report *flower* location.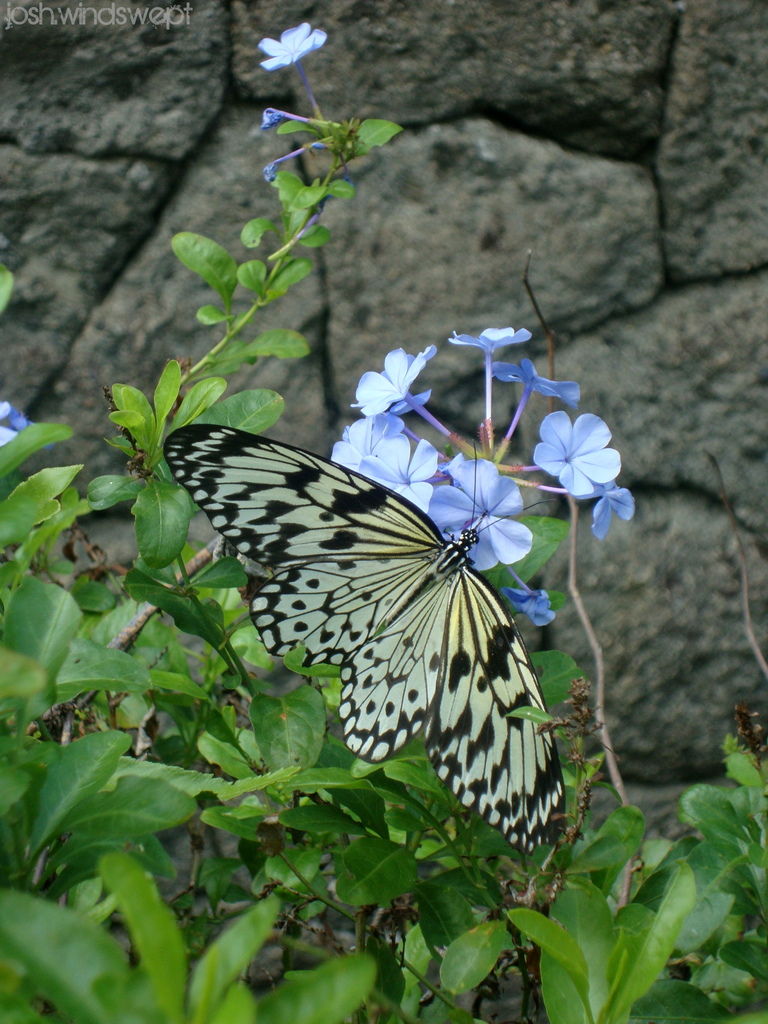
Report: (427, 456, 532, 572).
